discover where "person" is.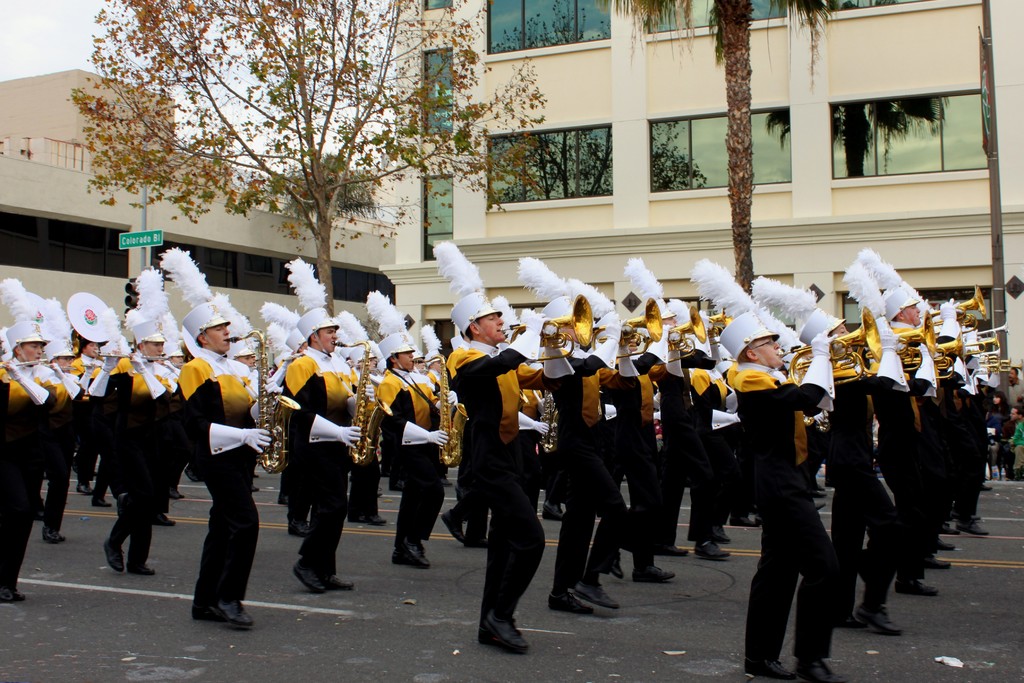
Discovered at [755, 276, 910, 638].
